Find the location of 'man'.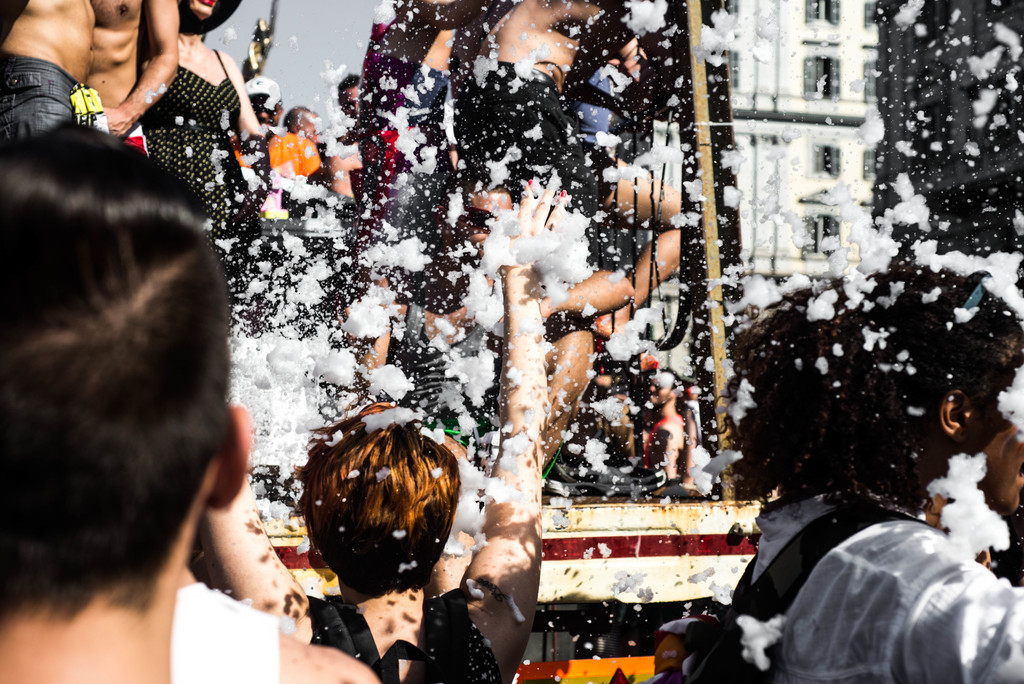
Location: box(74, 0, 182, 157).
